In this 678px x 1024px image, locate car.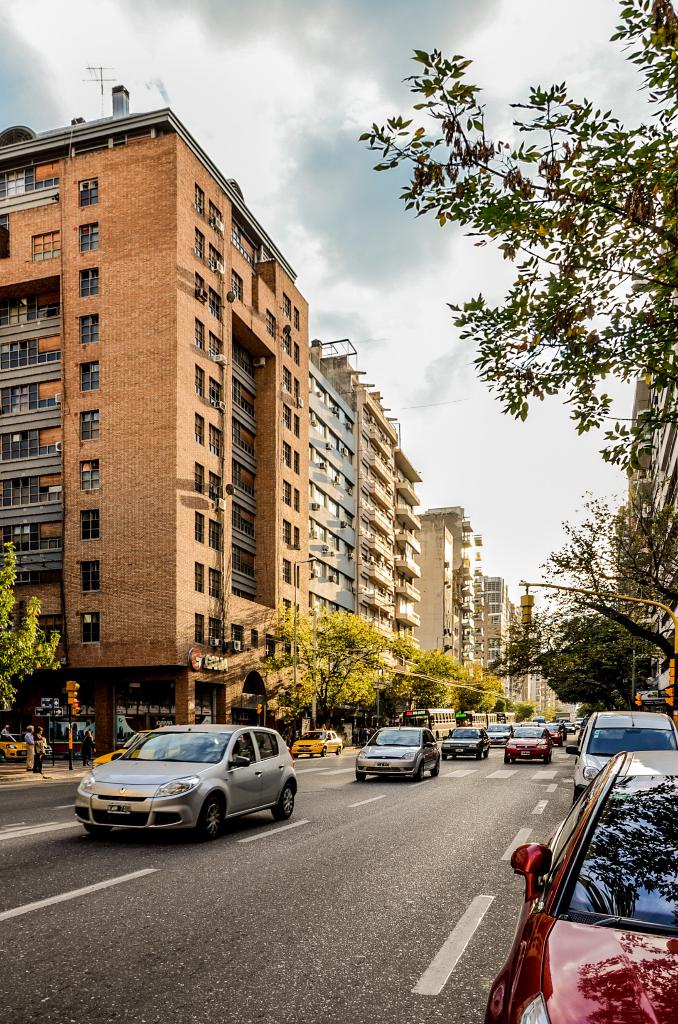
Bounding box: box=[481, 746, 677, 1023].
